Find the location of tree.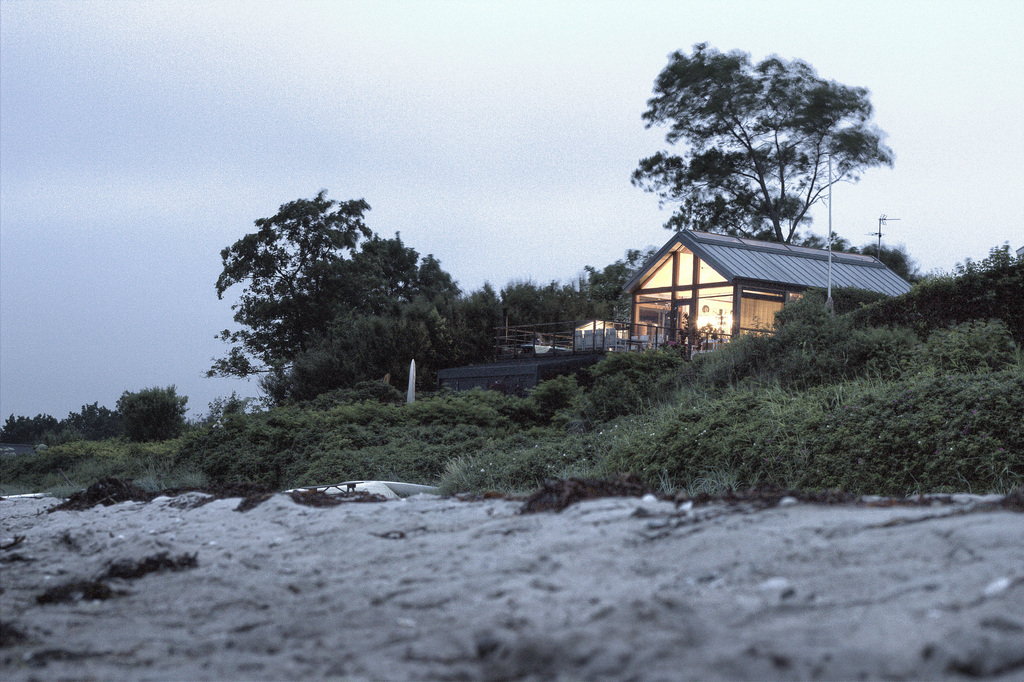
Location: region(123, 383, 189, 439).
